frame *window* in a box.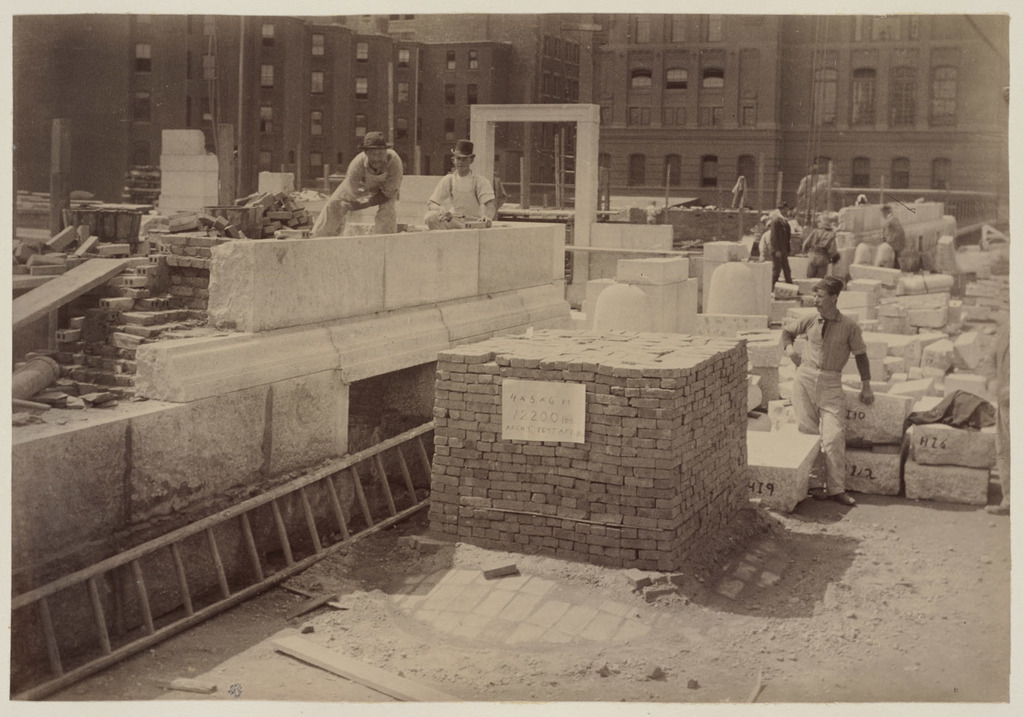
{"left": 136, "top": 44, "right": 150, "bottom": 70}.
